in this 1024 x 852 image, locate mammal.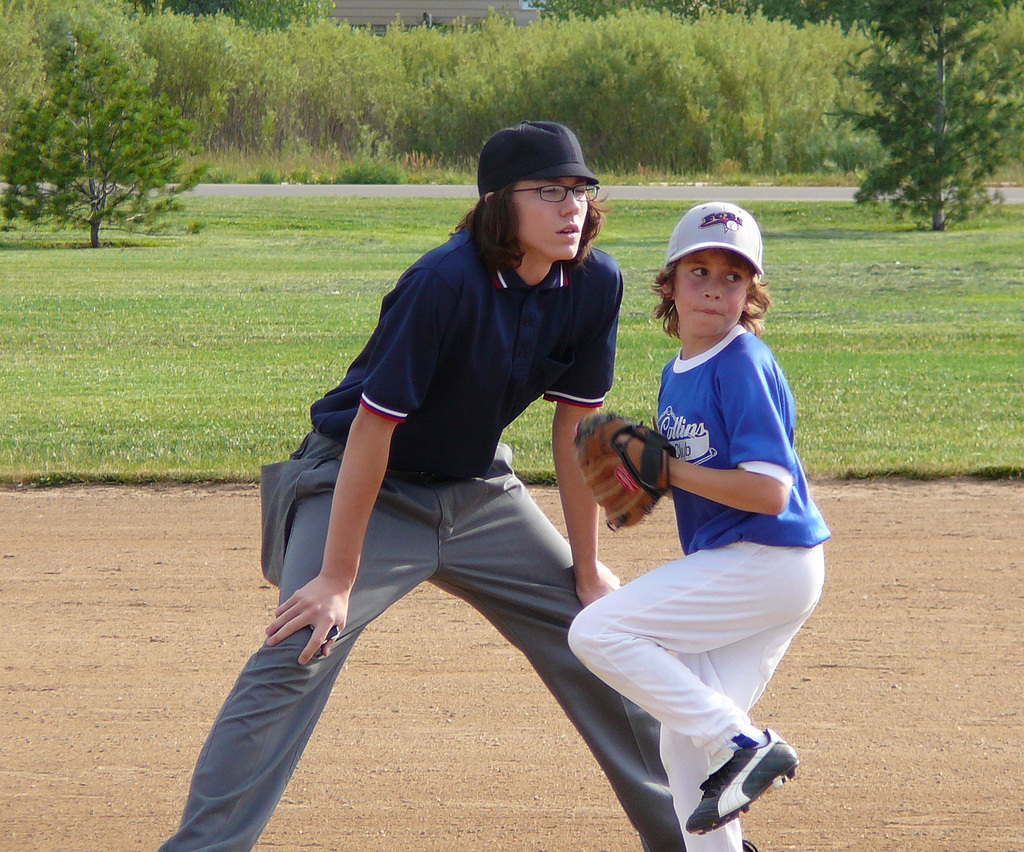
Bounding box: pyautogui.locateOnScreen(240, 148, 698, 825).
